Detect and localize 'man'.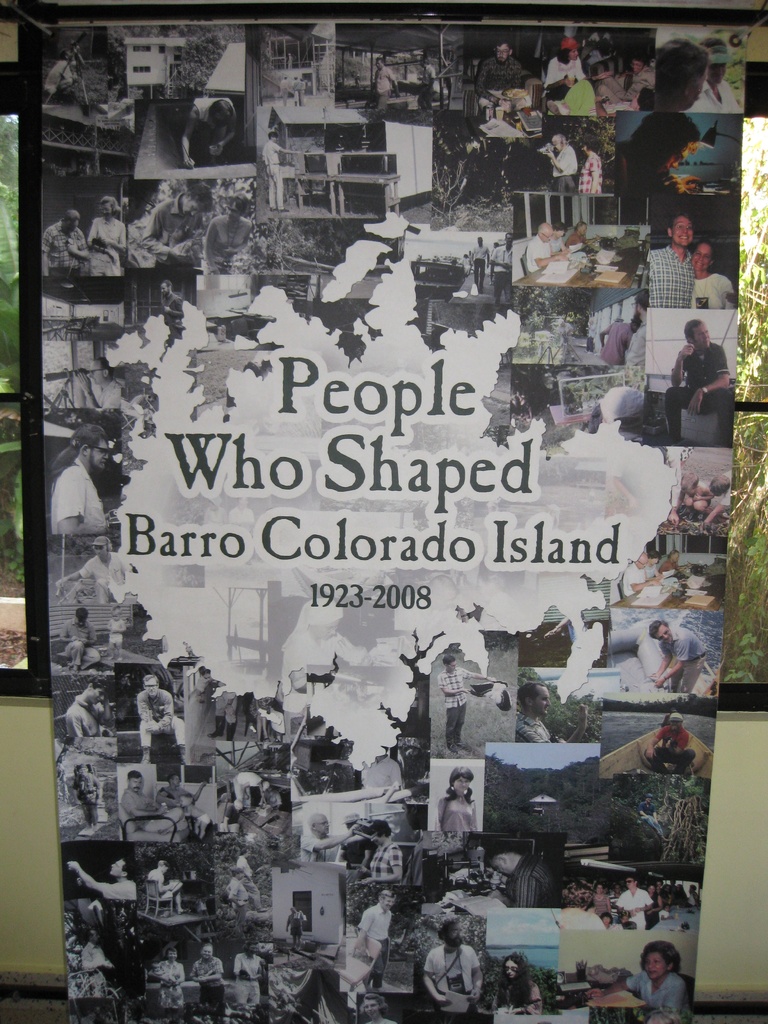
Localized at (x1=655, y1=38, x2=707, y2=115).
